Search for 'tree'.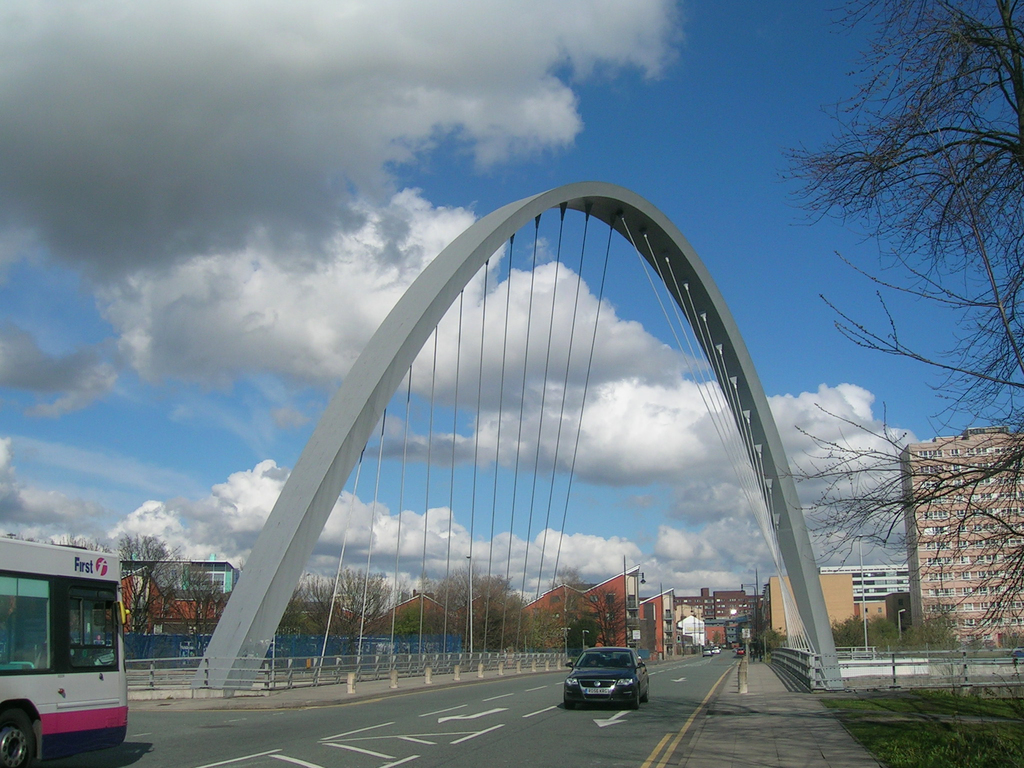
Found at bbox=(572, 584, 623, 646).
